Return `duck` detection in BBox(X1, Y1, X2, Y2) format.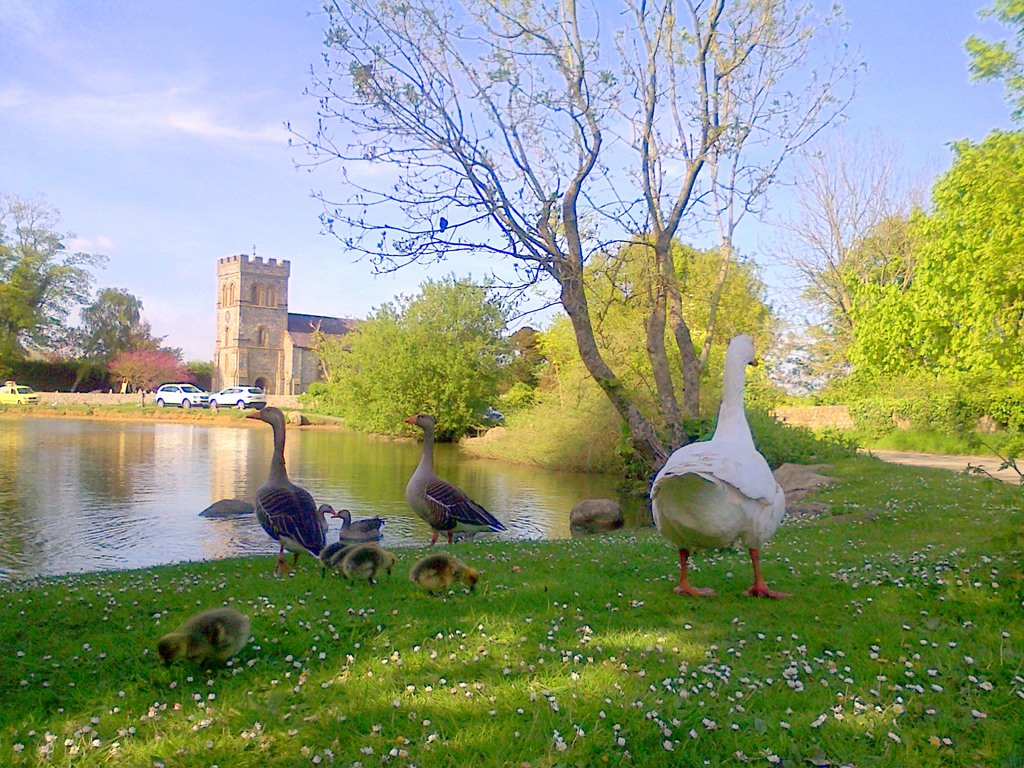
BBox(334, 508, 392, 542).
